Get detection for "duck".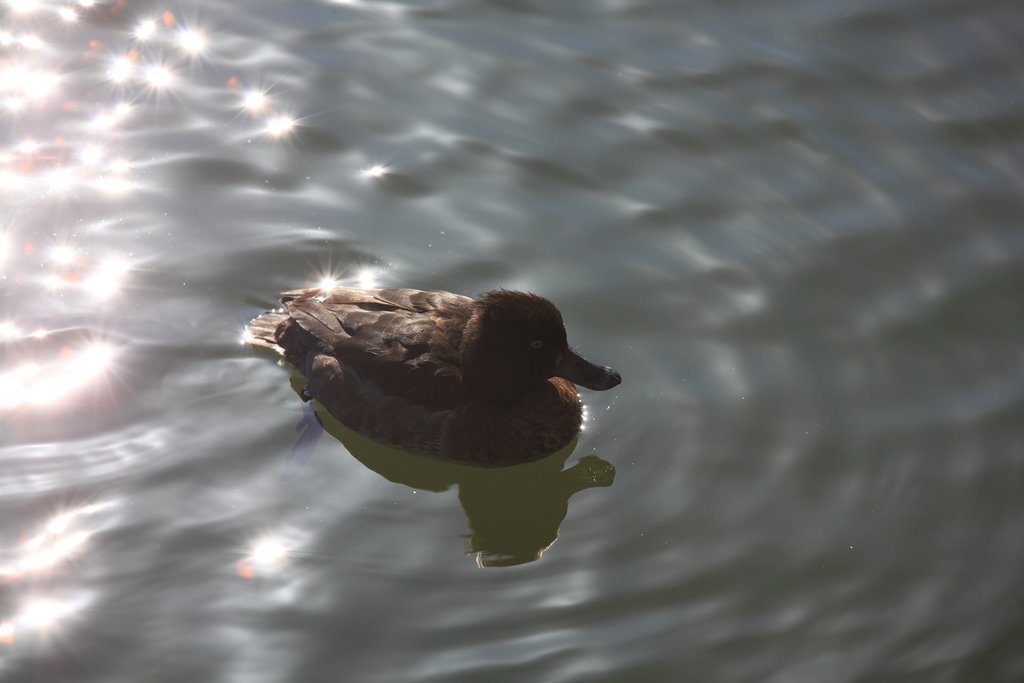
Detection: 227,270,609,501.
